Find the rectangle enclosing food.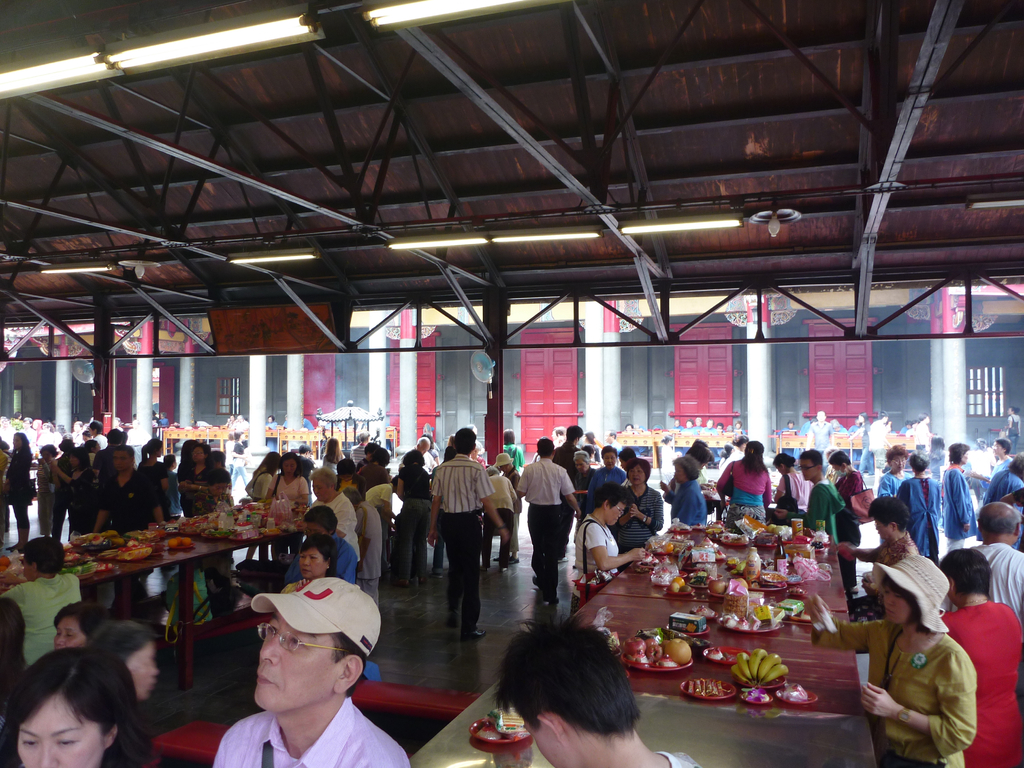
169, 534, 196, 547.
